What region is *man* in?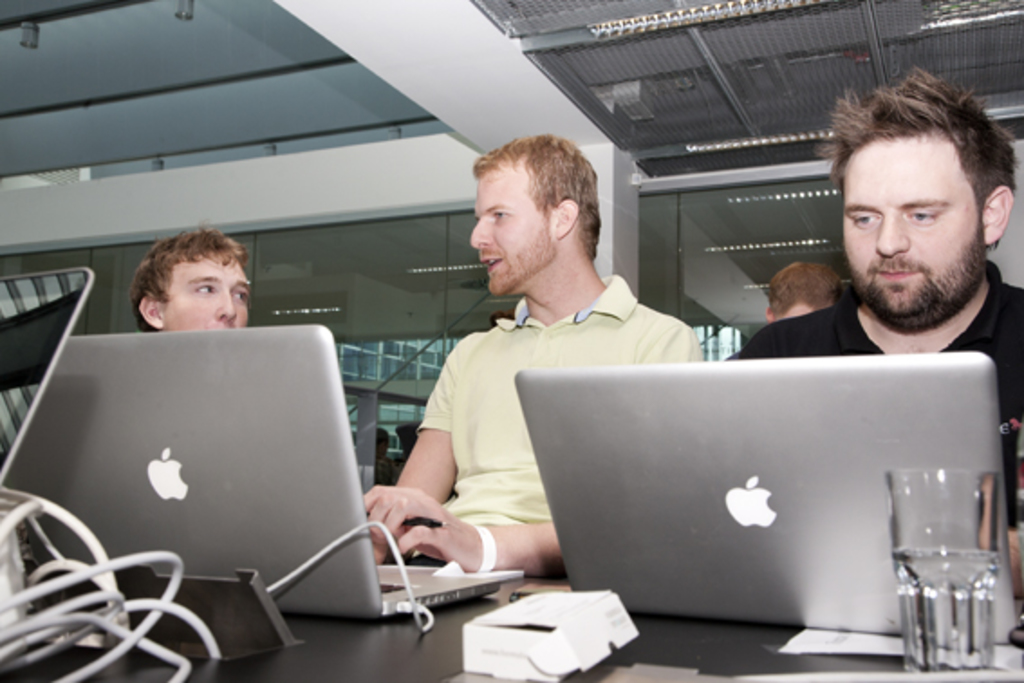
locate(762, 260, 843, 322).
